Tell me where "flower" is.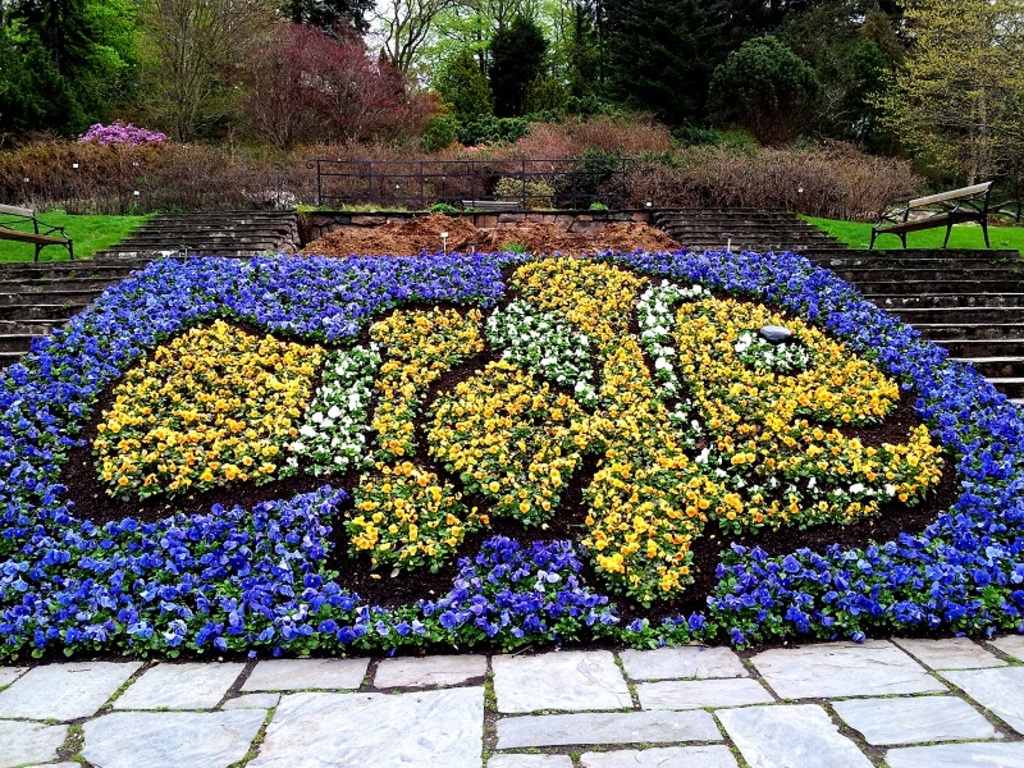
"flower" is at box=[420, 596, 436, 617].
